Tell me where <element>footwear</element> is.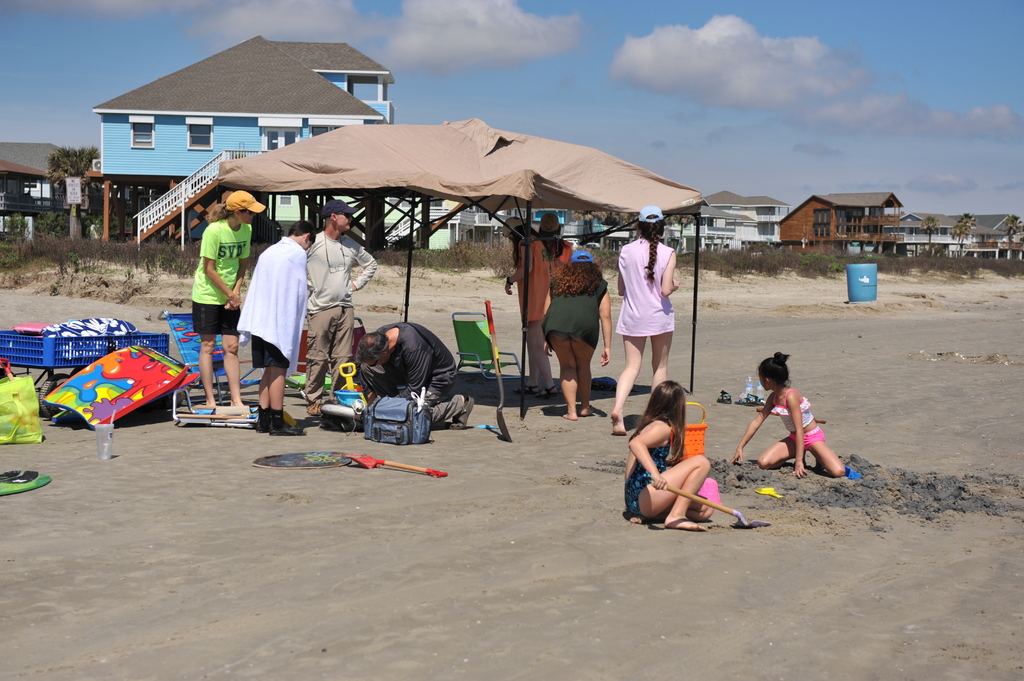
<element>footwear</element> is at 253, 416, 268, 432.
